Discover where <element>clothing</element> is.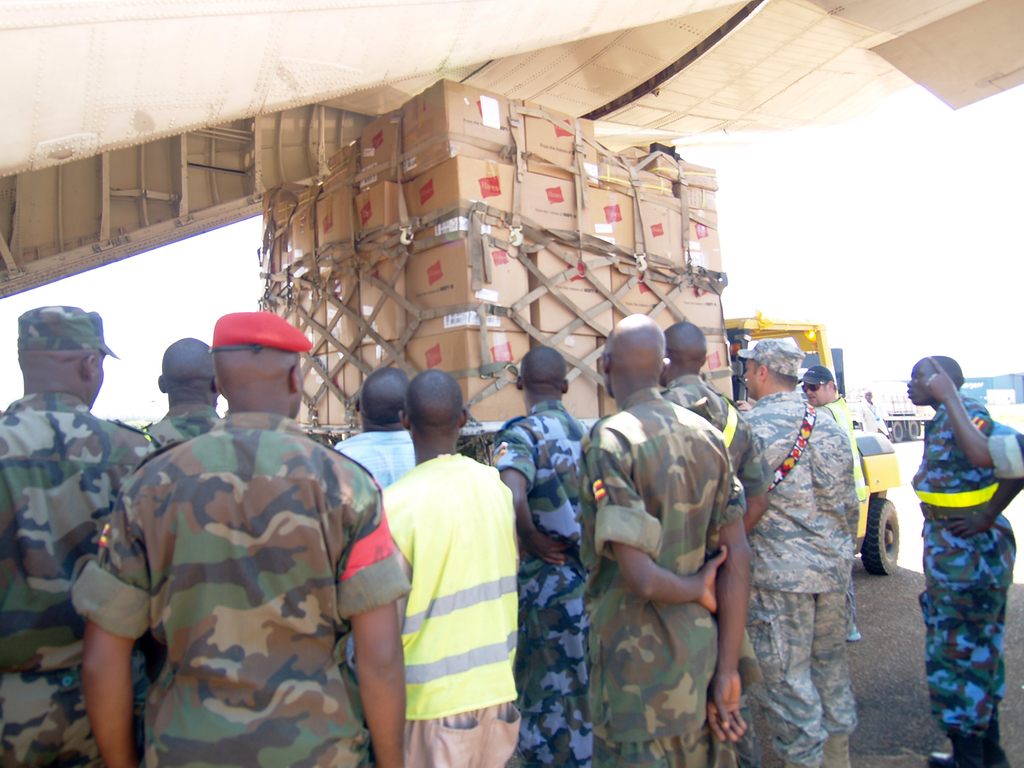
Discovered at locate(903, 399, 1023, 766).
